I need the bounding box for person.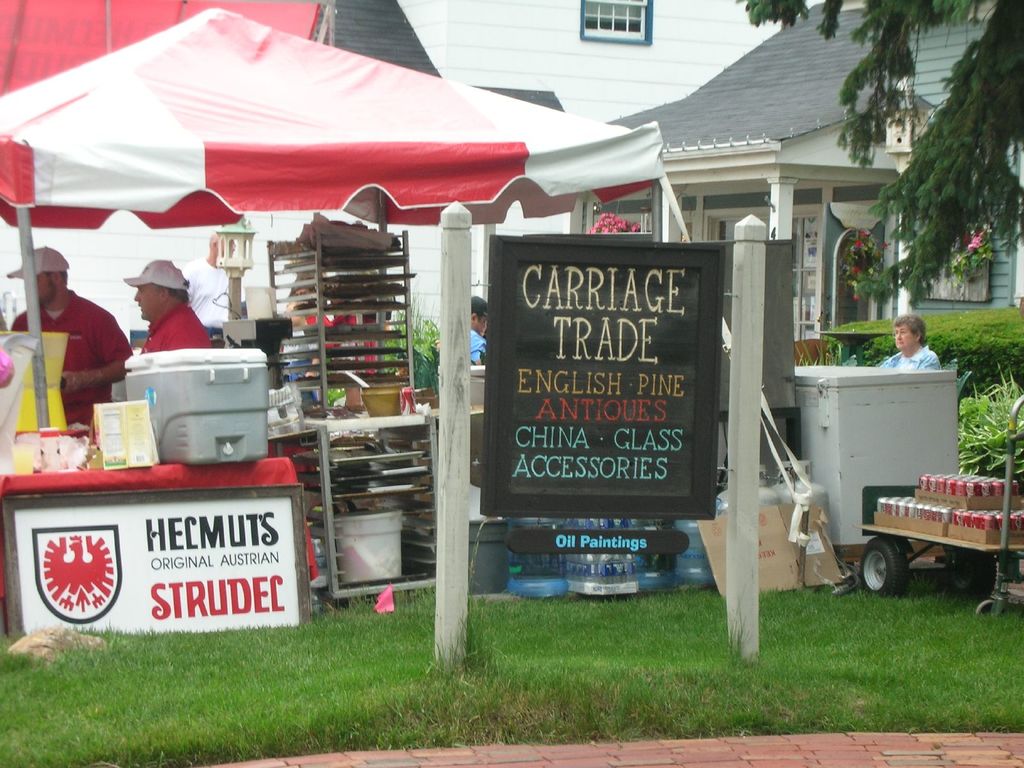
Here it is: BBox(875, 318, 940, 365).
